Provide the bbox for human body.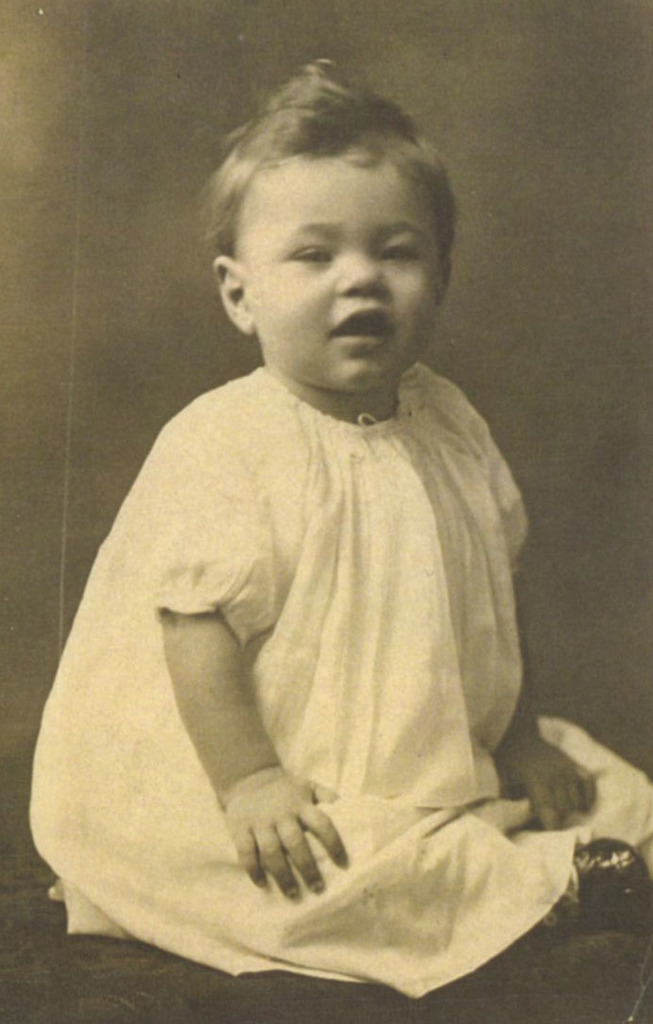
box(17, 88, 582, 940).
